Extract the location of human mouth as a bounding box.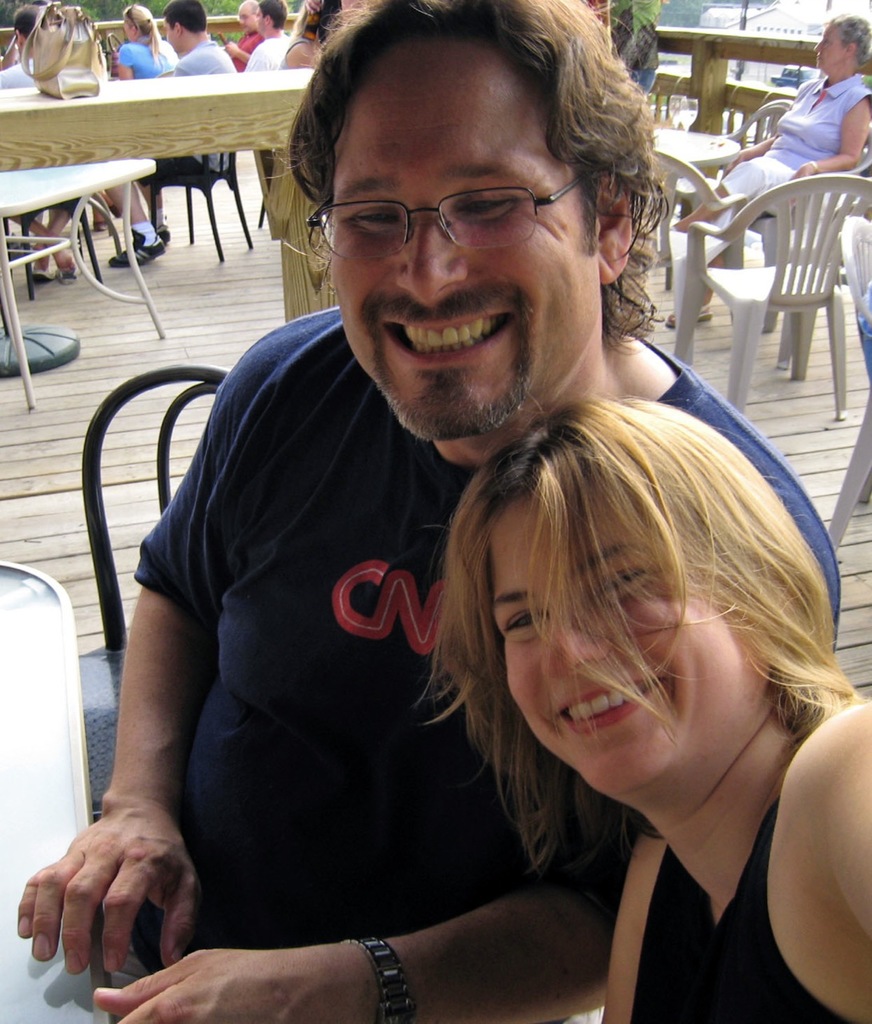
[x1=377, y1=310, x2=520, y2=374].
